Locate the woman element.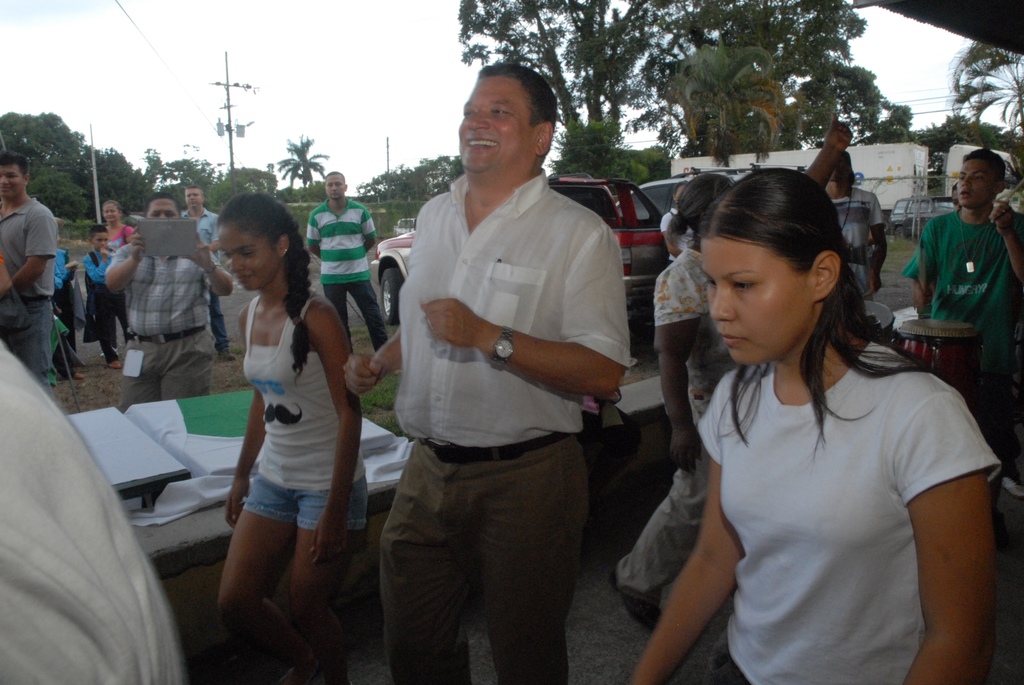
Element bbox: (612,174,749,642).
